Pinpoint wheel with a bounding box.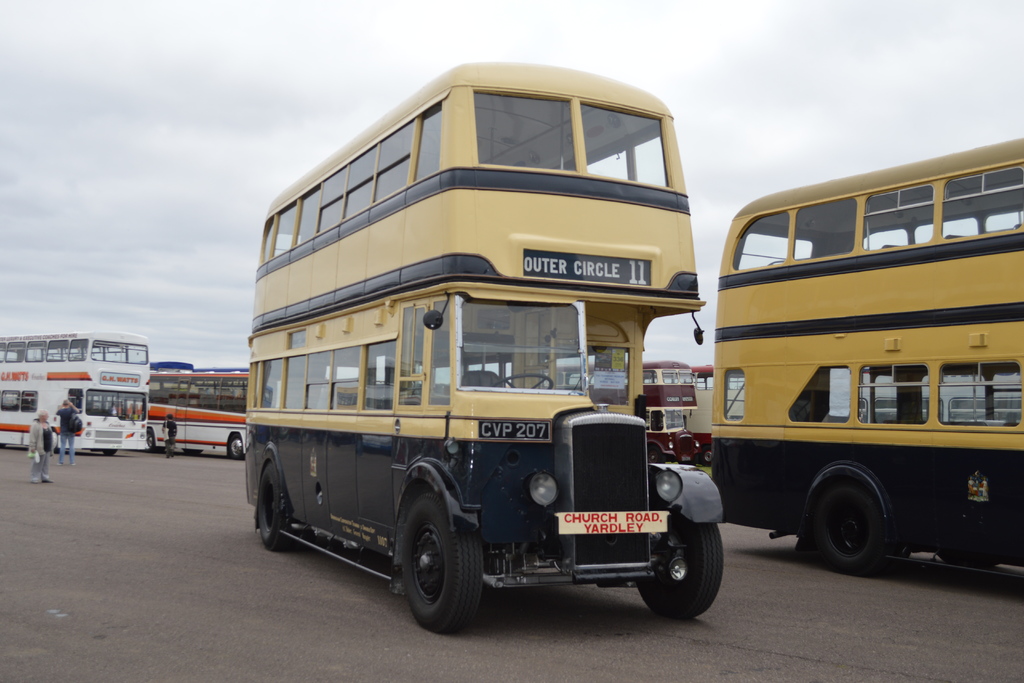
bbox=(226, 432, 250, 461).
